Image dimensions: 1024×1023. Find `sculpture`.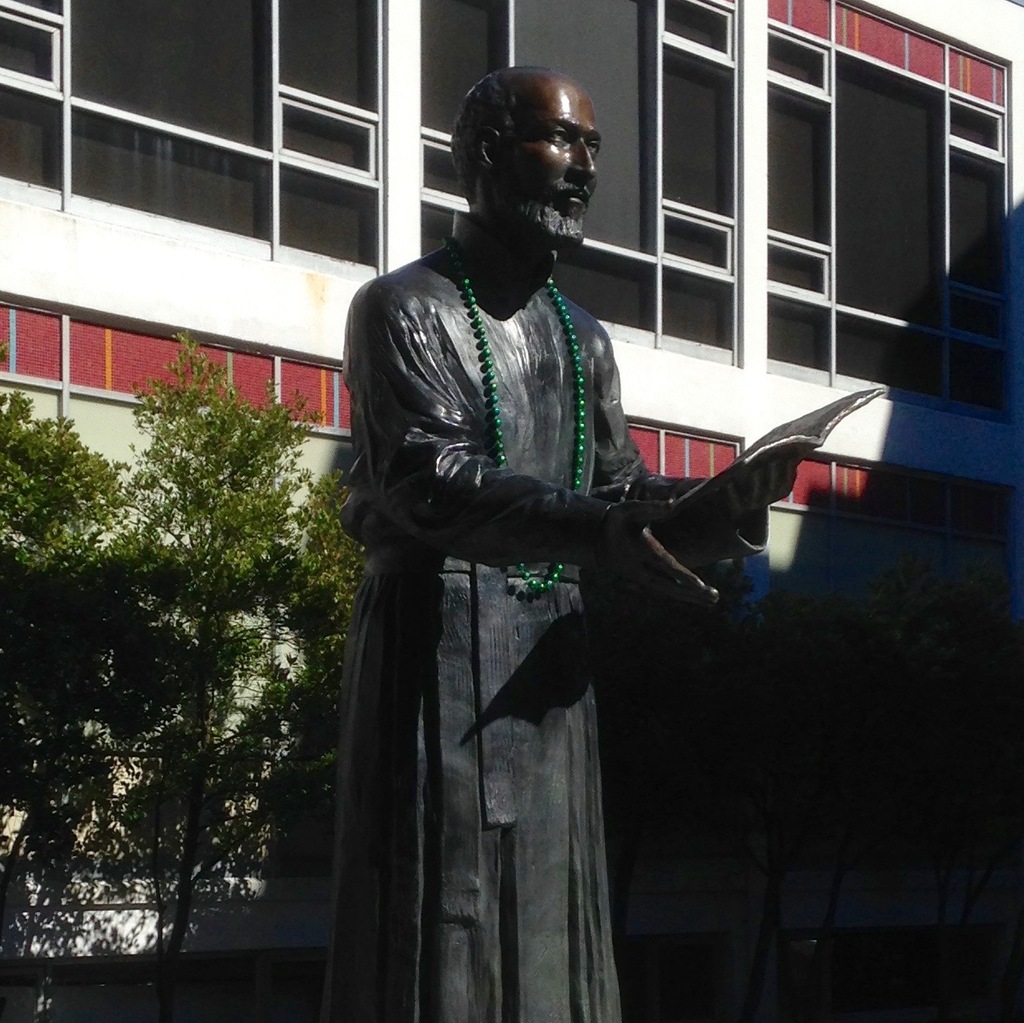
select_region(324, 73, 765, 1022).
